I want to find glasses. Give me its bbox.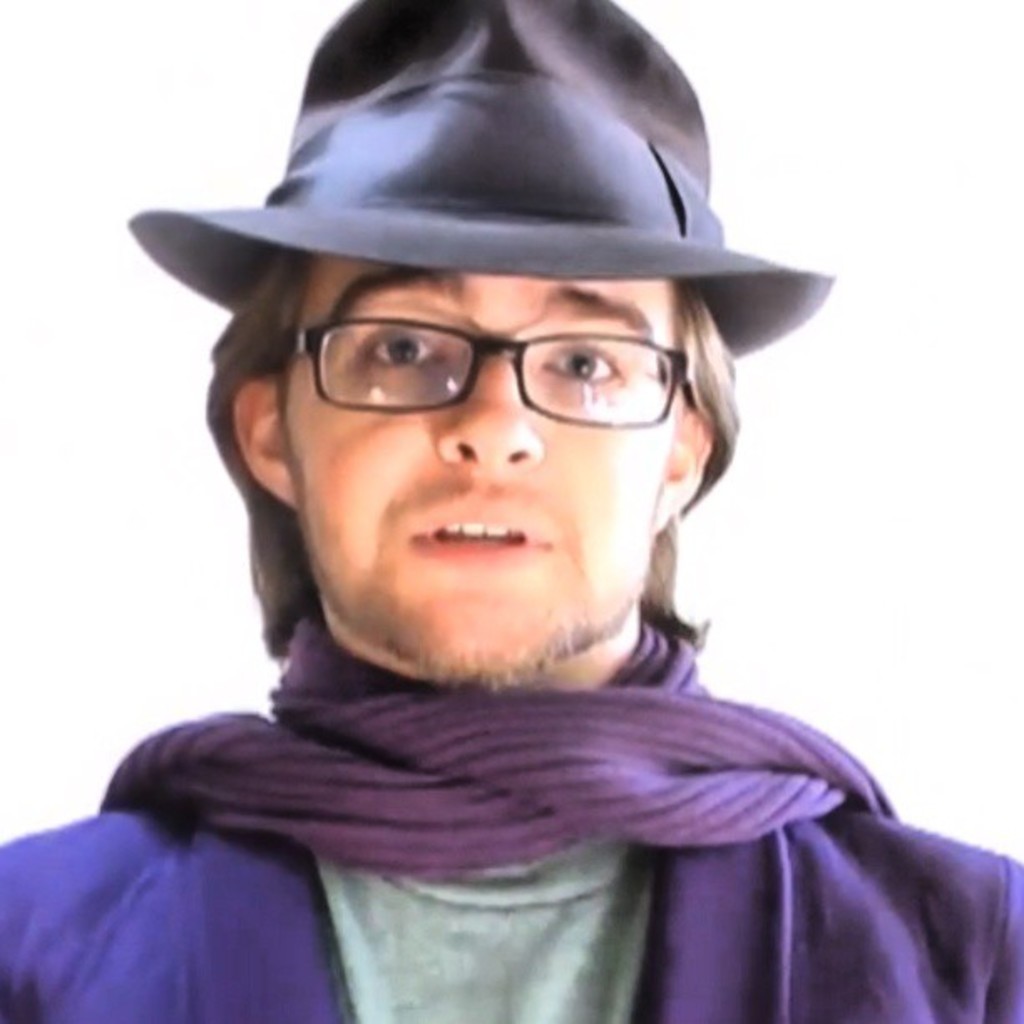
bbox(269, 318, 696, 430).
